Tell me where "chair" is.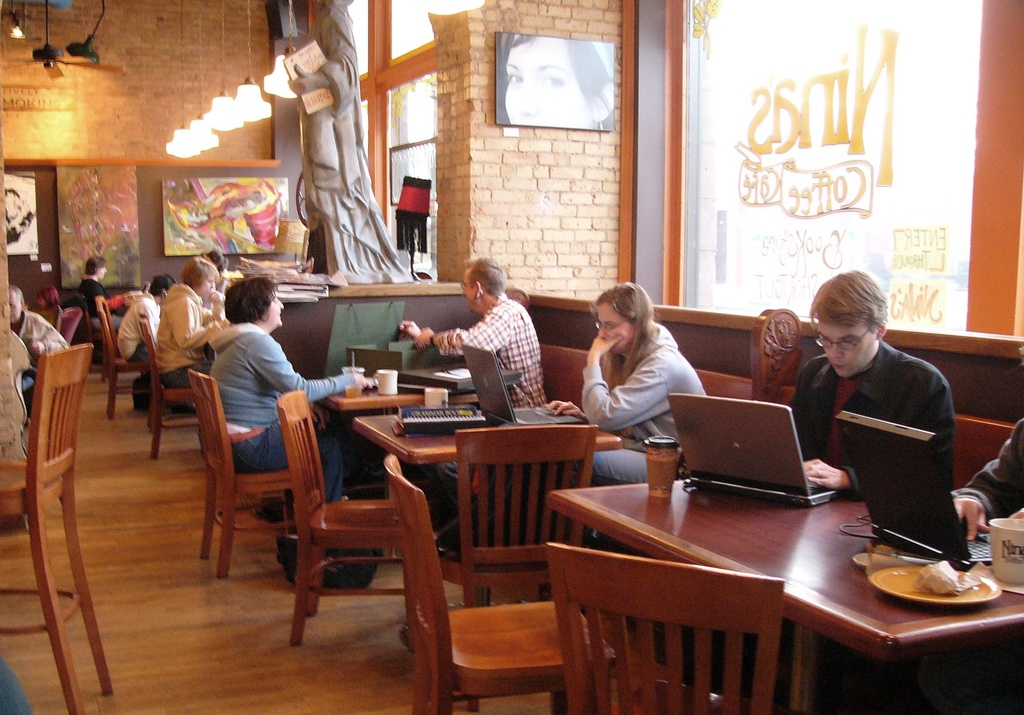
"chair" is at rect(393, 456, 614, 714).
